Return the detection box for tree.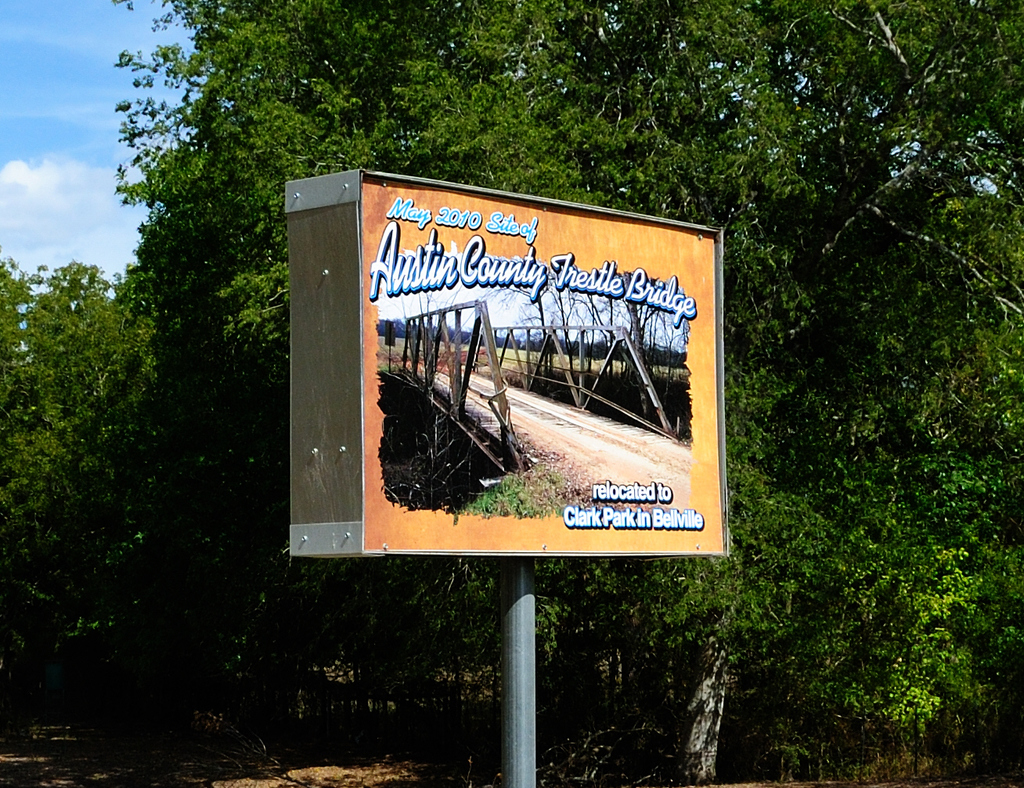
x1=0, y1=240, x2=135, y2=741.
